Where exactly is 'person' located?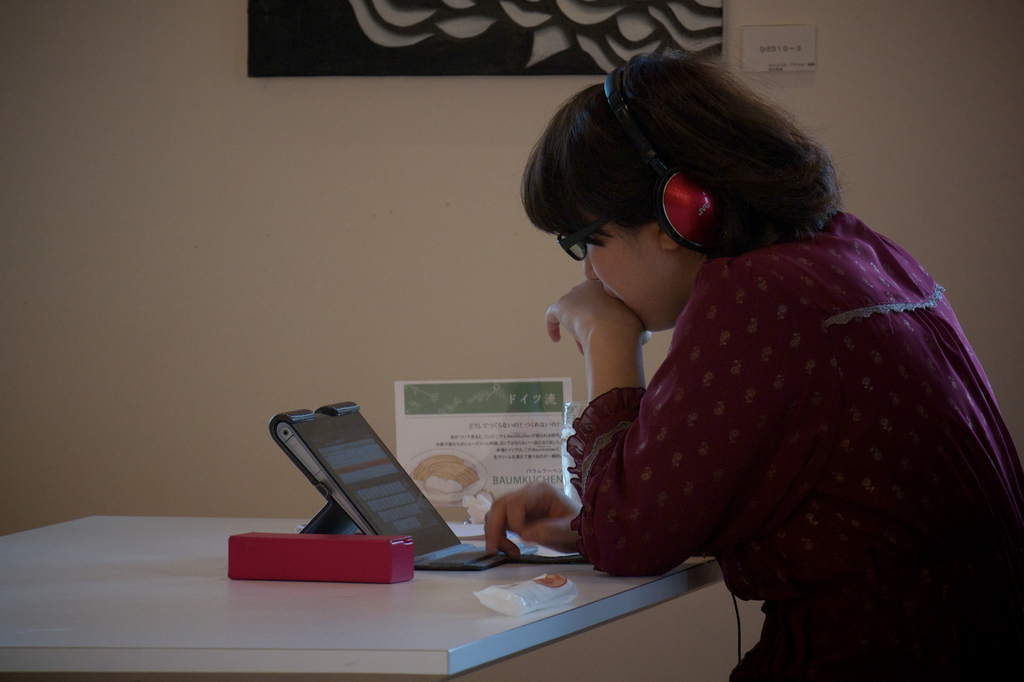
Its bounding box is bbox=(467, 61, 994, 672).
